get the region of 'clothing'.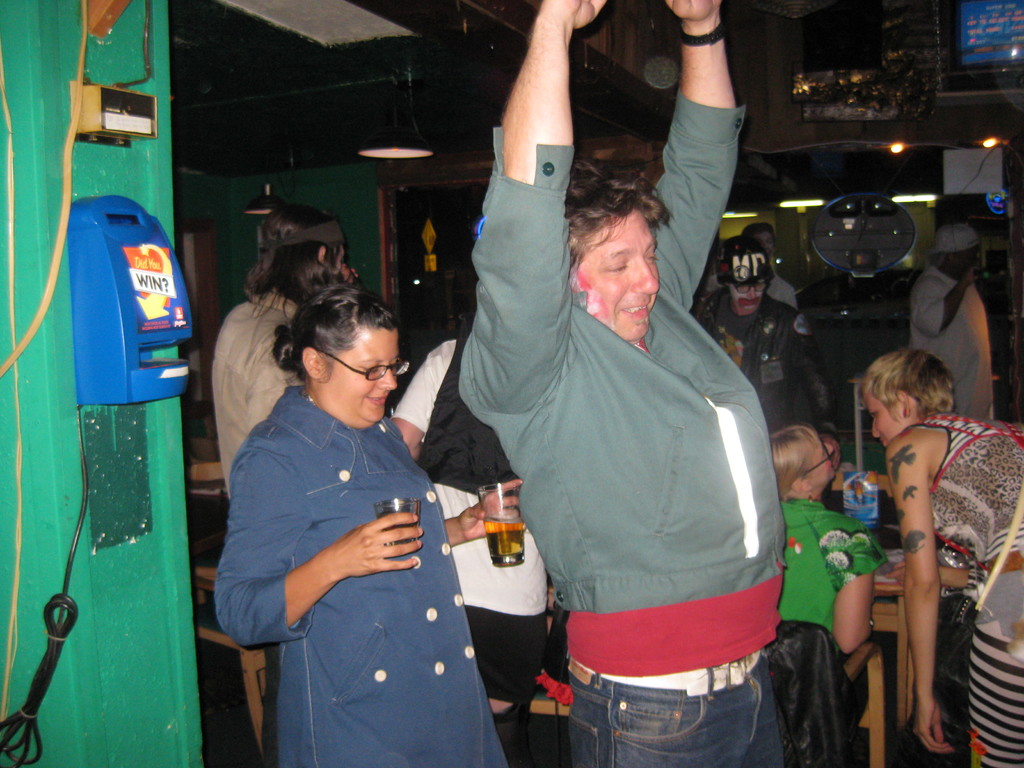
<box>689,298,834,427</box>.
